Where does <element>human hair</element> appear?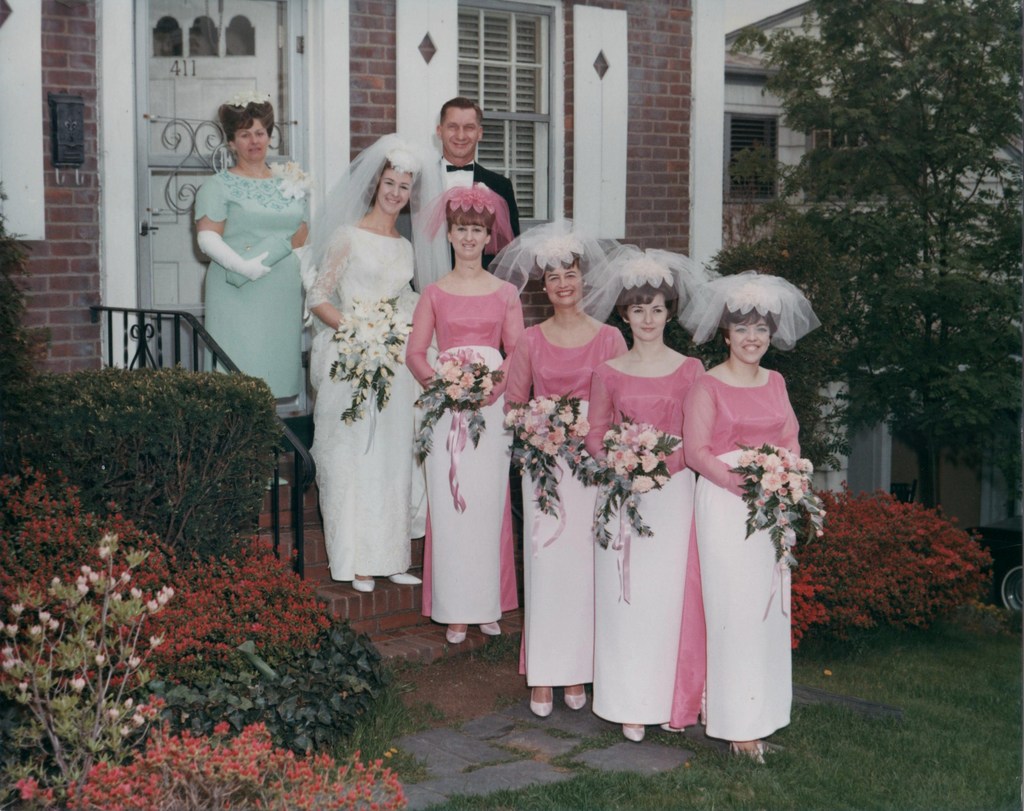
Appears at box(444, 201, 495, 235).
